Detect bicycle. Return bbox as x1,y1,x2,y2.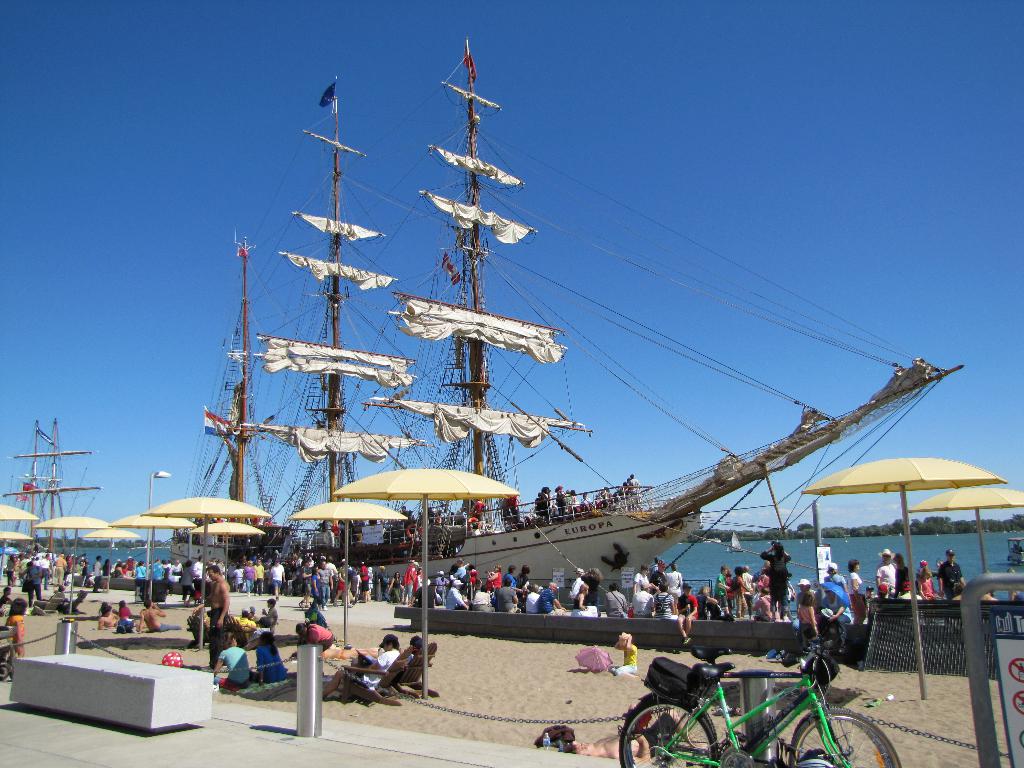
626,632,873,767.
